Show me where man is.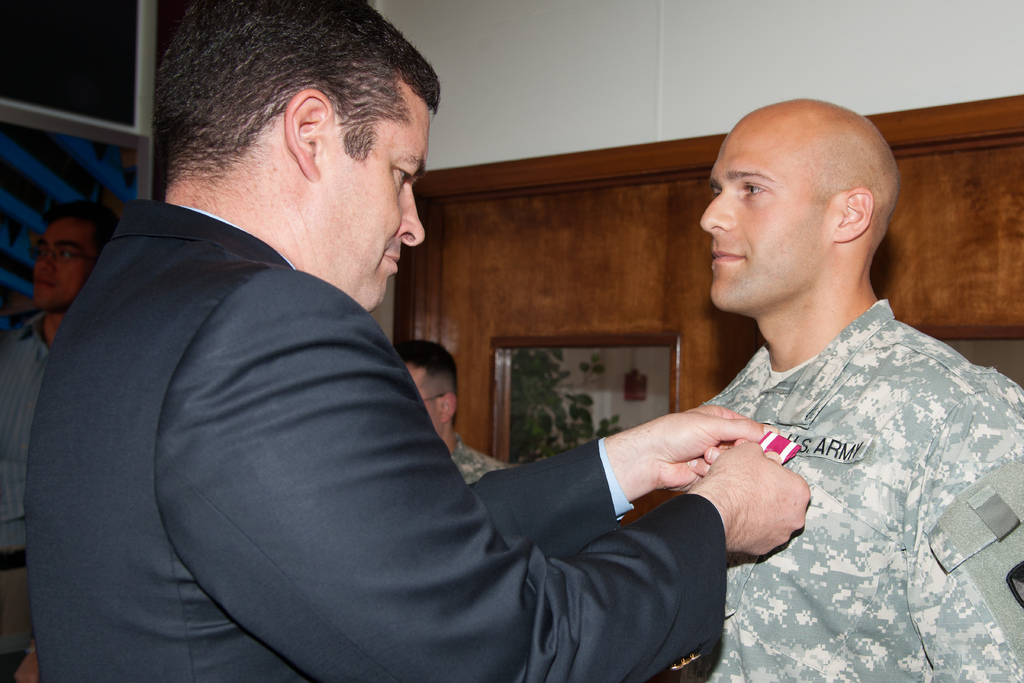
man is at [0,202,116,682].
